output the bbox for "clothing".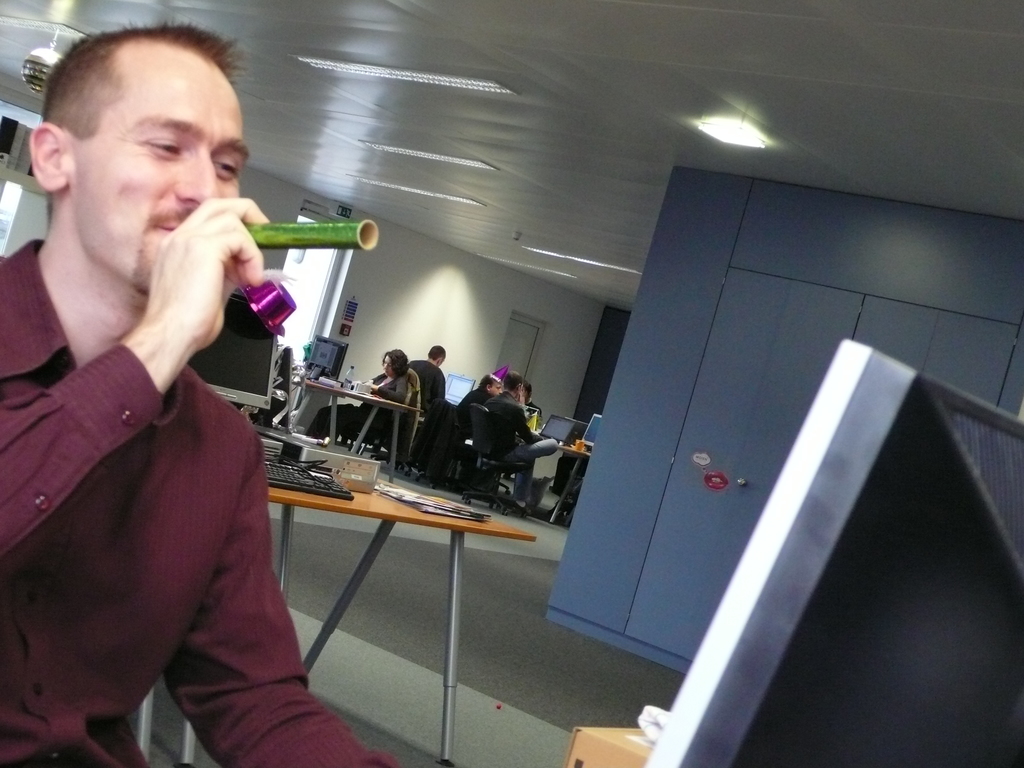
region(455, 387, 495, 439).
